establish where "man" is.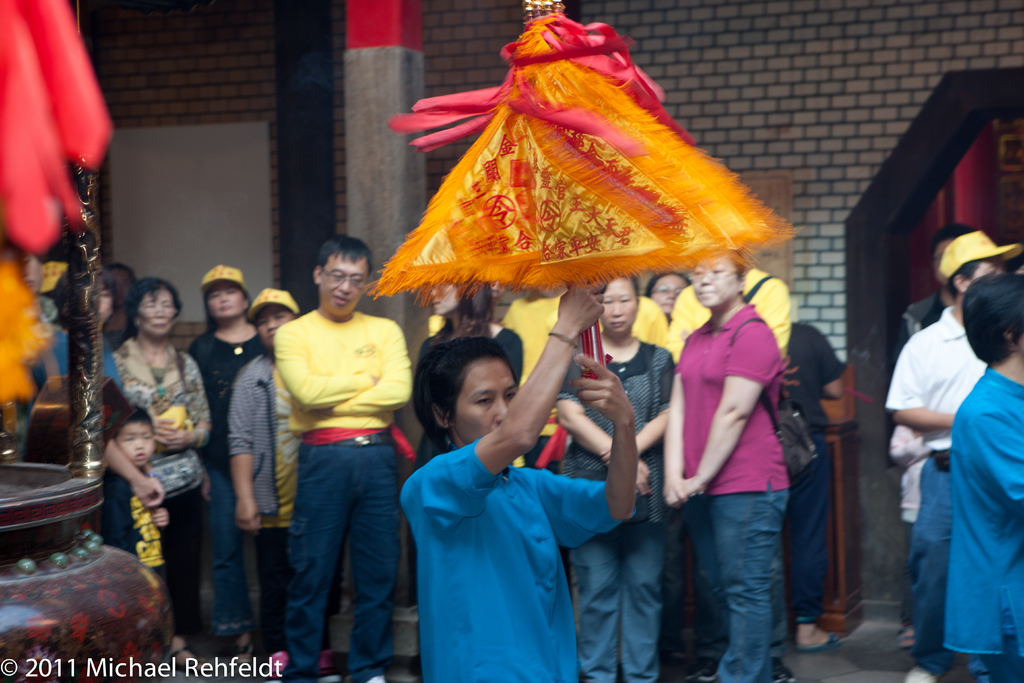
Established at region(883, 235, 1023, 682).
